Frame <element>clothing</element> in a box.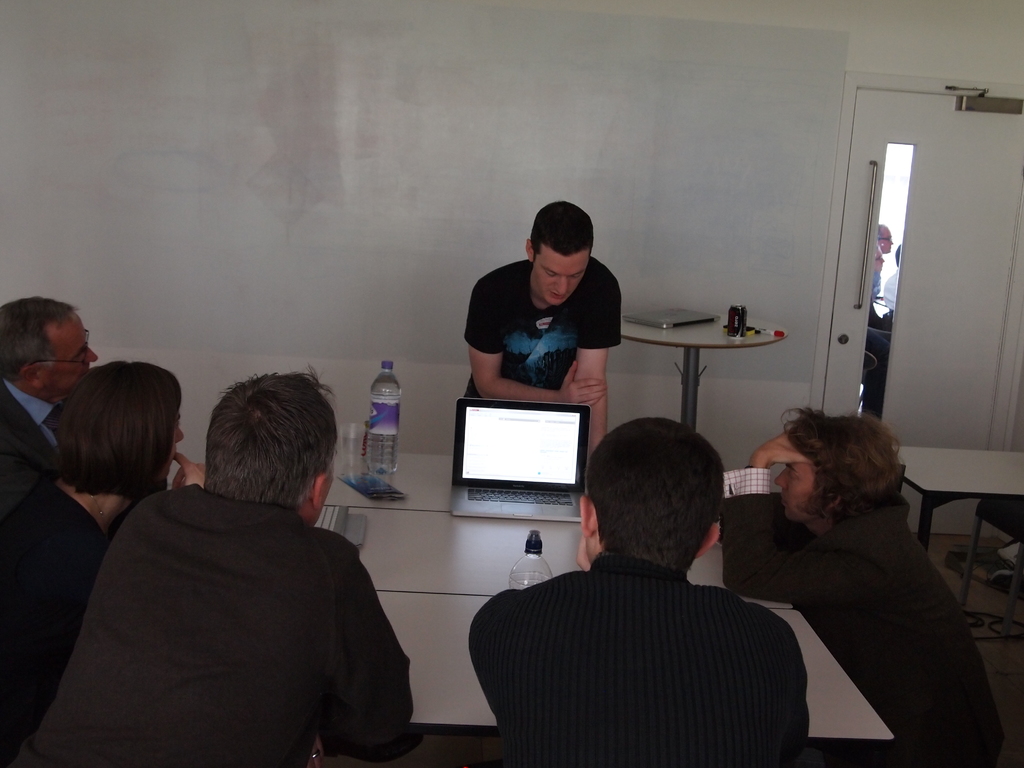
bbox=[28, 476, 417, 767].
